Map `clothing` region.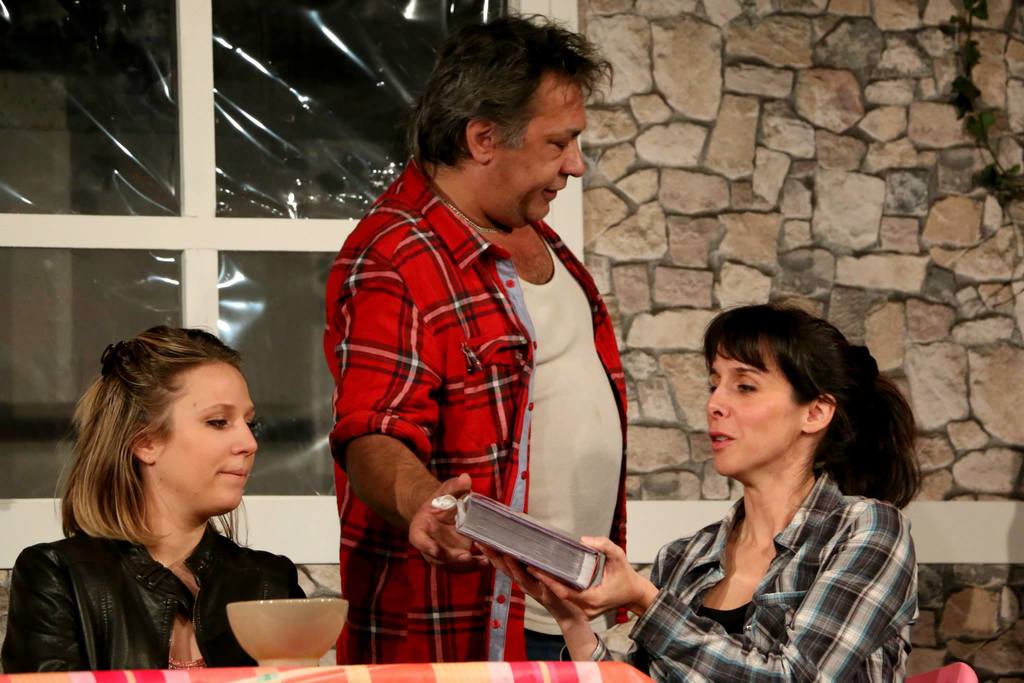
Mapped to crop(4, 533, 304, 675).
